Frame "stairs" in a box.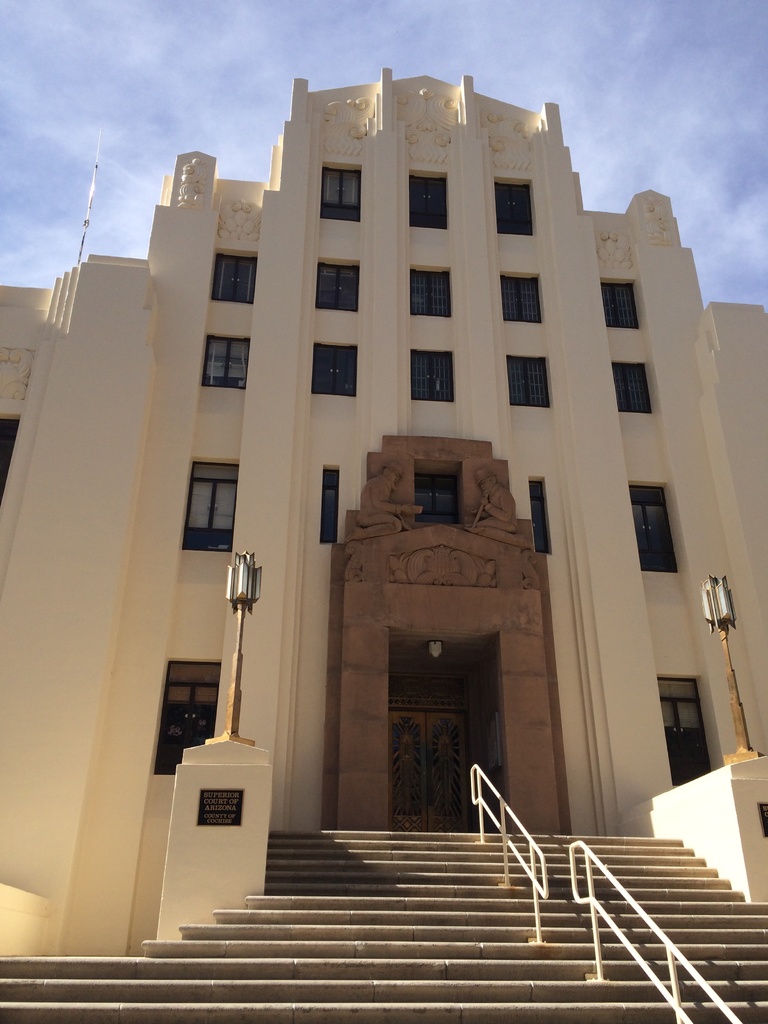
<box>0,831,767,1023</box>.
